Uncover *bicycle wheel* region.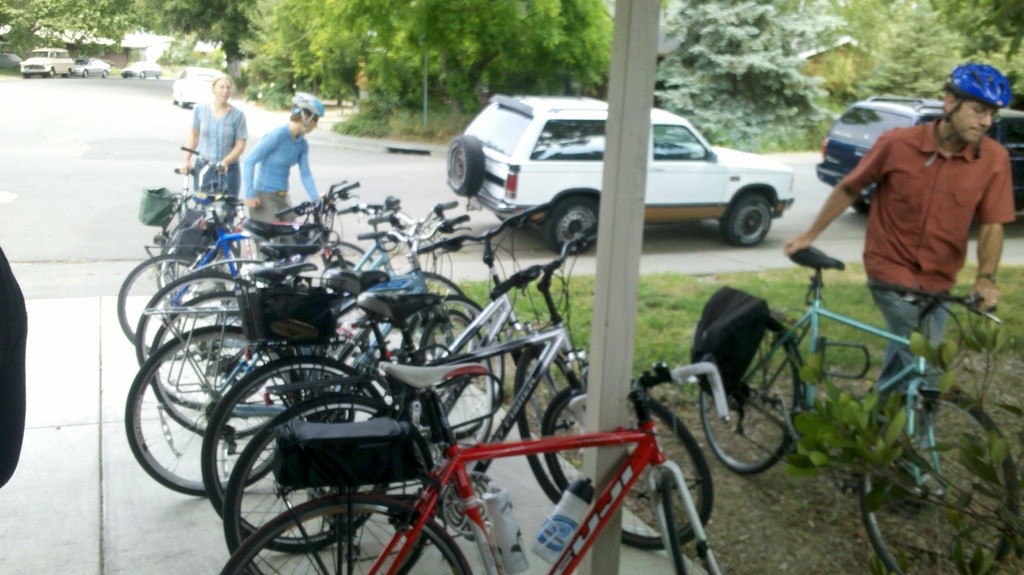
Uncovered: x1=660, y1=469, x2=699, y2=574.
